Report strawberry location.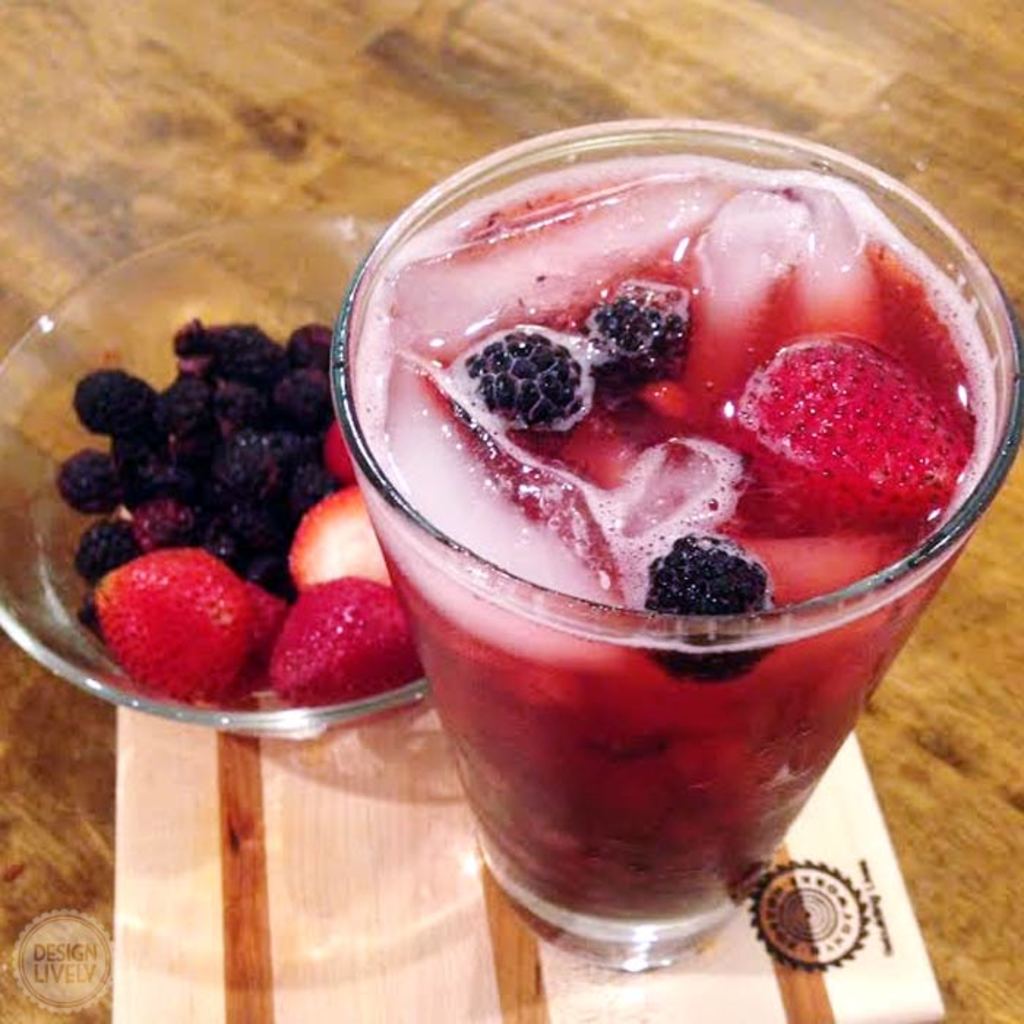
Report: 315,417,357,484.
